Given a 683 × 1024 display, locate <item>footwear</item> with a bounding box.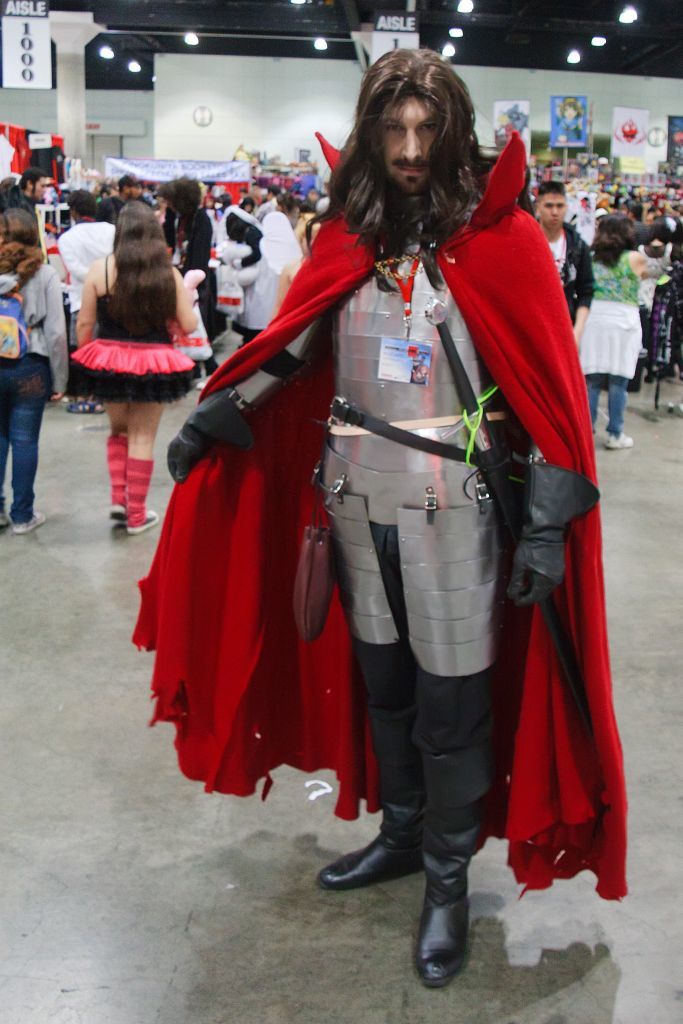
Located: <bbox>127, 499, 157, 531</bbox>.
